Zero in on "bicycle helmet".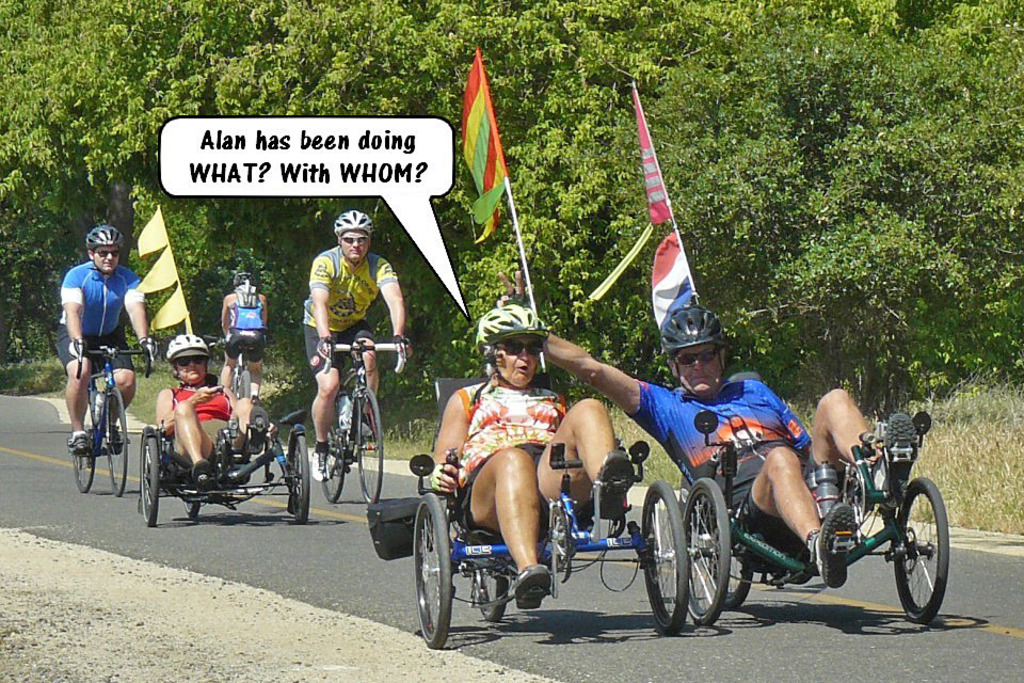
Zeroed in: rect(478, 300, 541, 351).
